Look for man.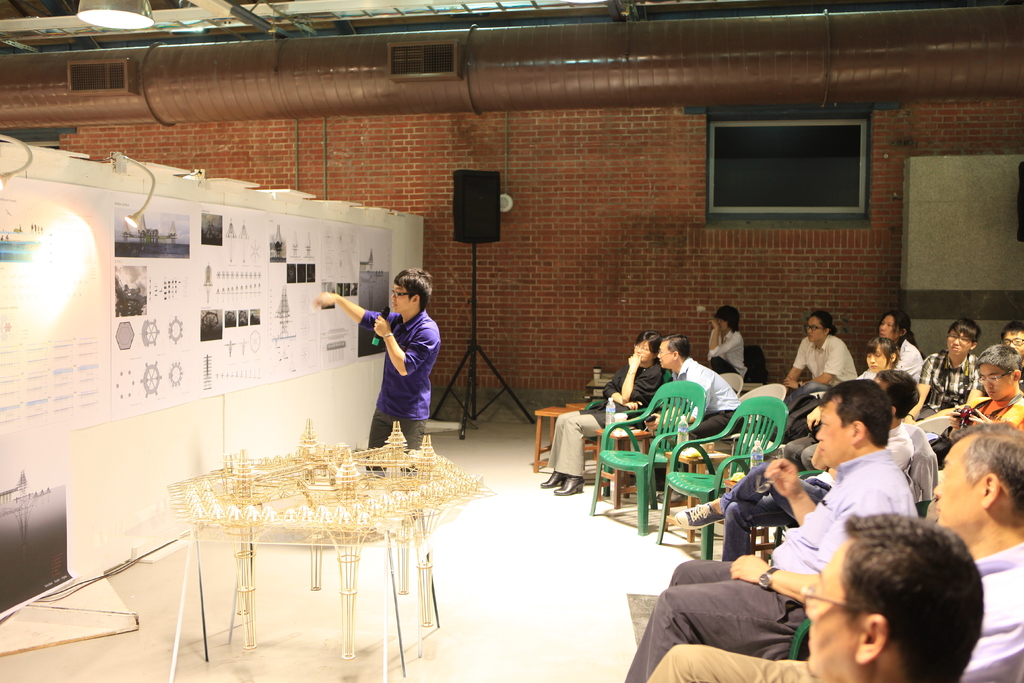
Found: x1=673, y1=368, x2=920, y2=563.
